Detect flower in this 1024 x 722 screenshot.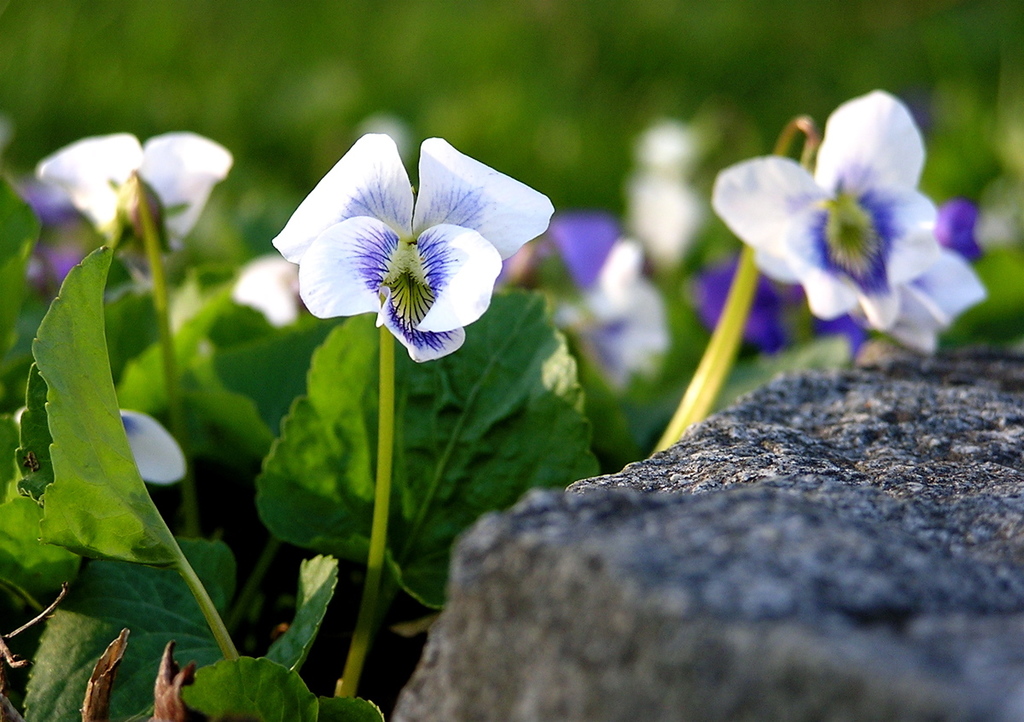
Detection: <region>34, 132, 230, 253</region>.
